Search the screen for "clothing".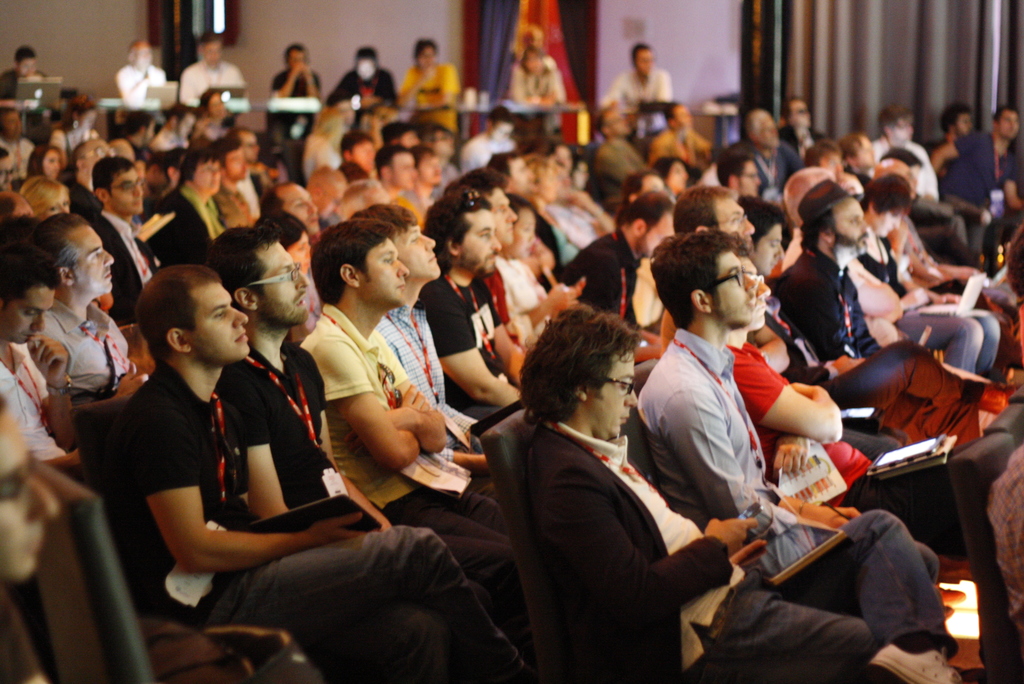
Found at locate(153, 178, 217, 258).
